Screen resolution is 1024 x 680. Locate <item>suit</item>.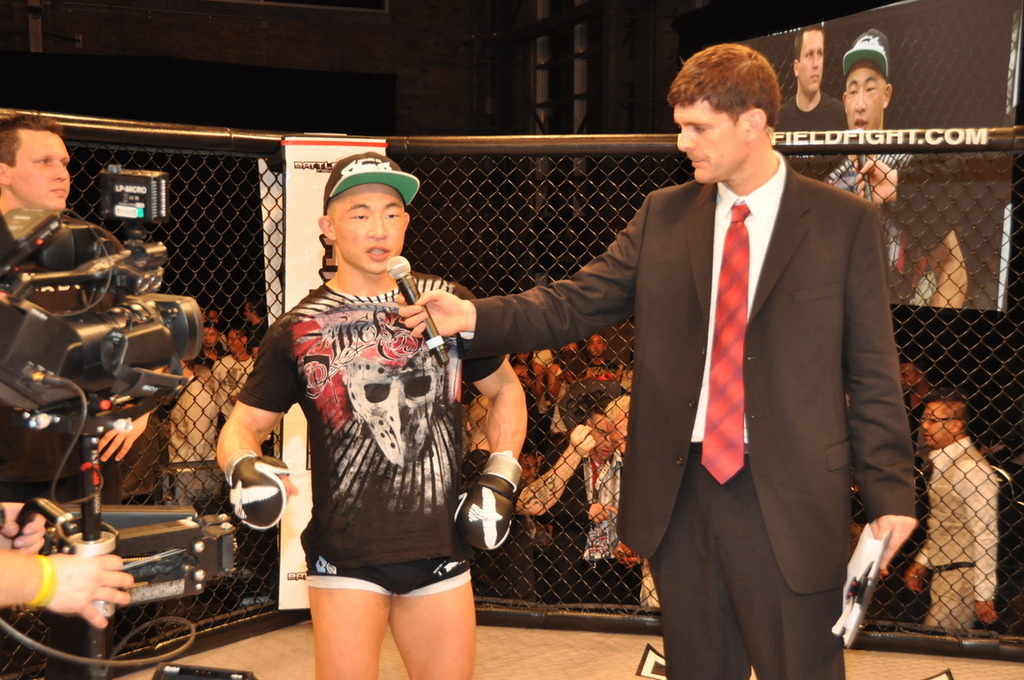
(583,50,912,673).
